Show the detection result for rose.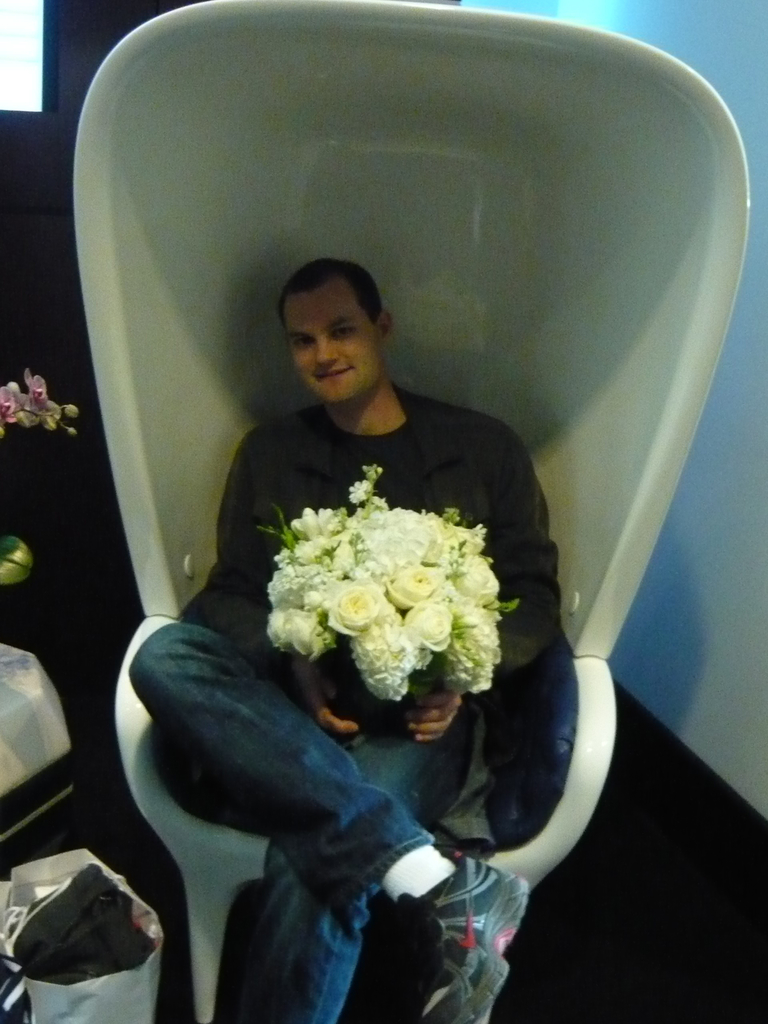
bbox(0, 381, 20, 422).
